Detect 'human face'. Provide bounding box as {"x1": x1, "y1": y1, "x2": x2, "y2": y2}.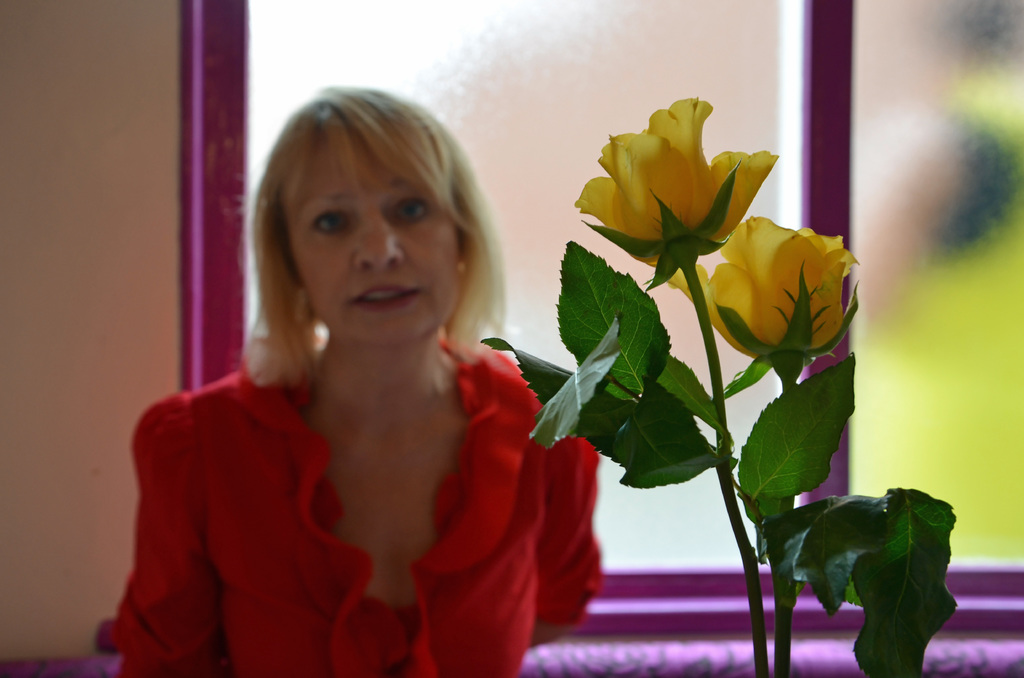
{"x1": 284, "y1": 141, "x2": 461, "y2": 339}.
